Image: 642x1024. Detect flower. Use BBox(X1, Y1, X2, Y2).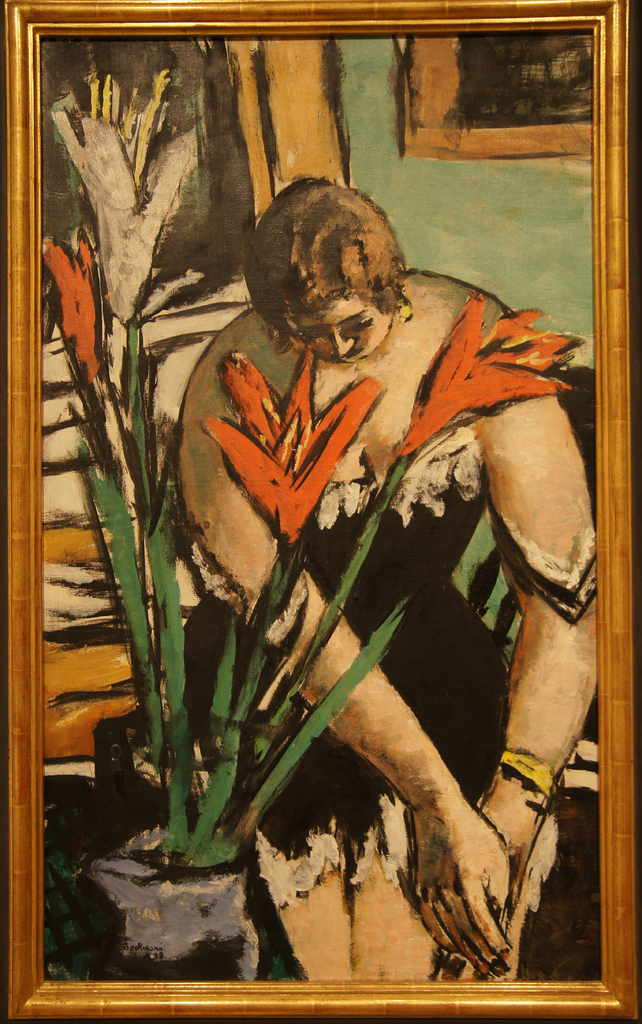
BBox(393, 293, 584, 452).
